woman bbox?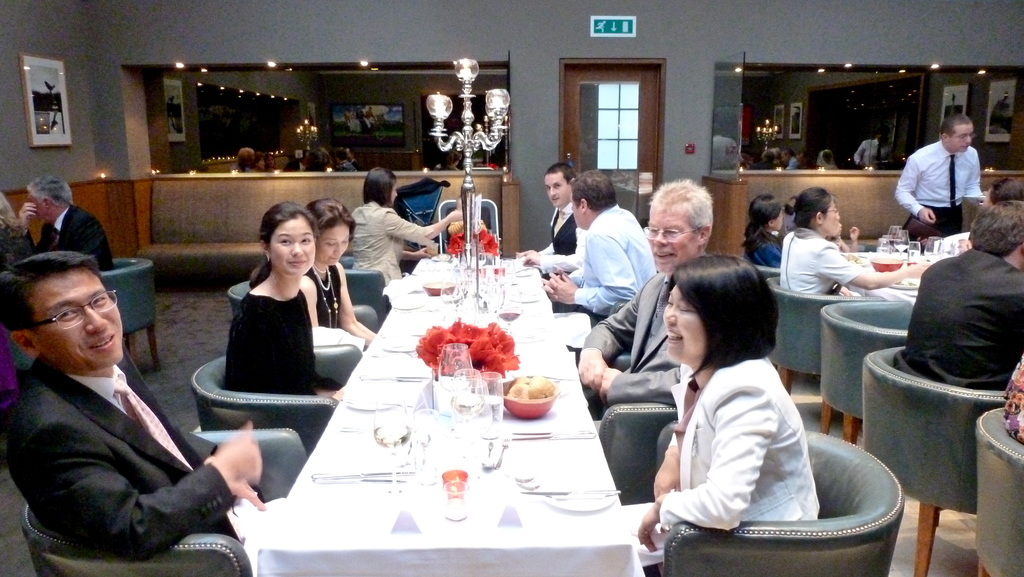
[left=780, top=187, right=936, bottom=303]
